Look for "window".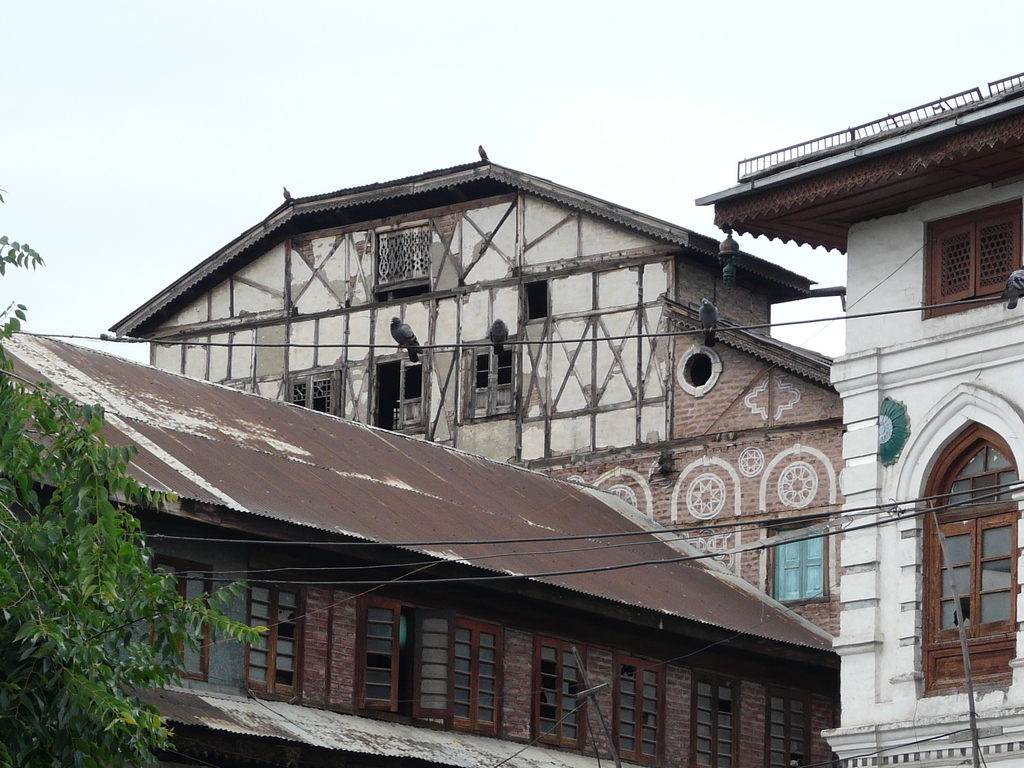
Found: {"x1": 355, "y1": 599, "x2": 424, "y2": 722}.
